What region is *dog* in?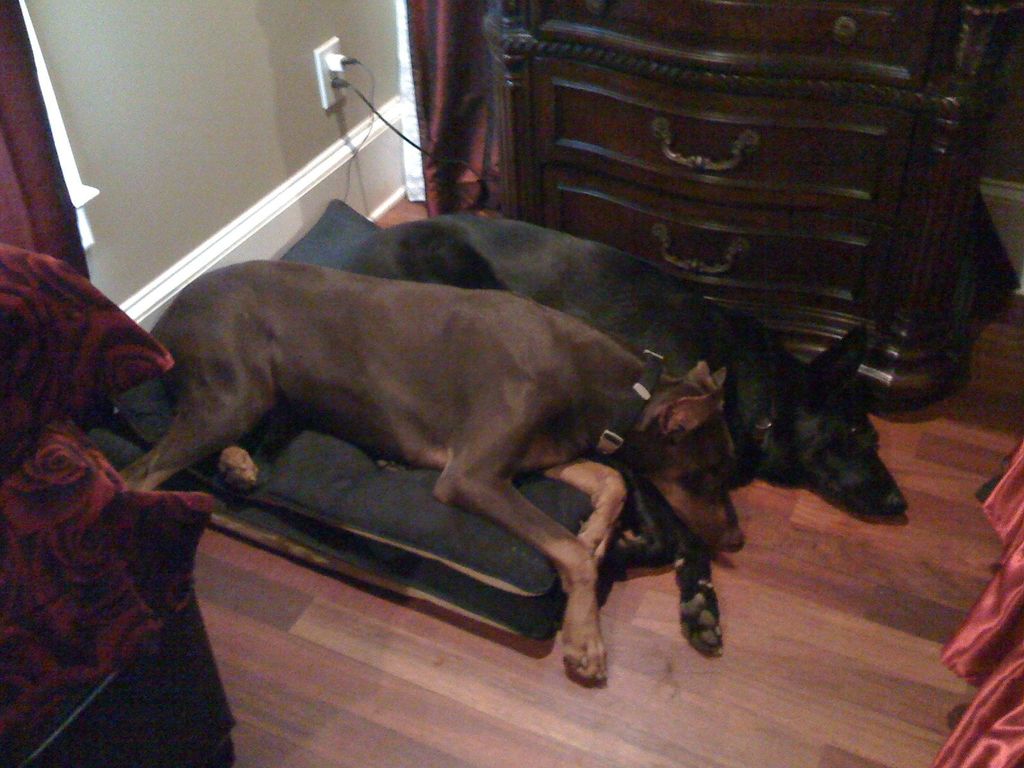
select_region(337, 204, 915, 662).
